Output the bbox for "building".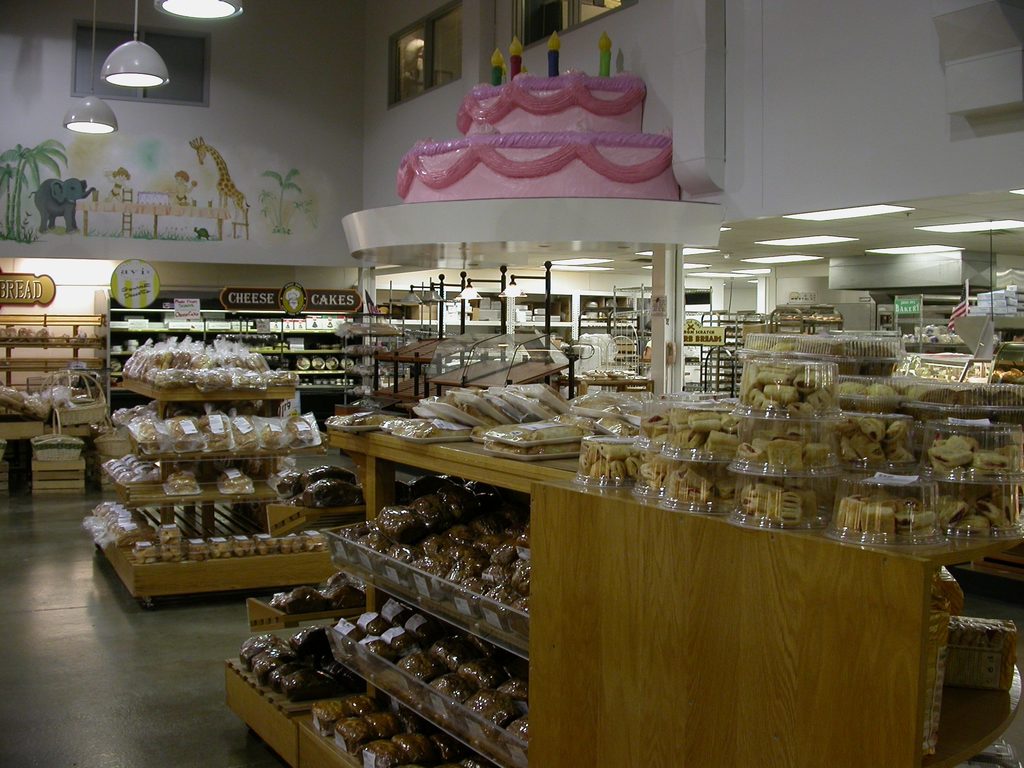
(left=0, top=3, right=1023, bottom=767).
